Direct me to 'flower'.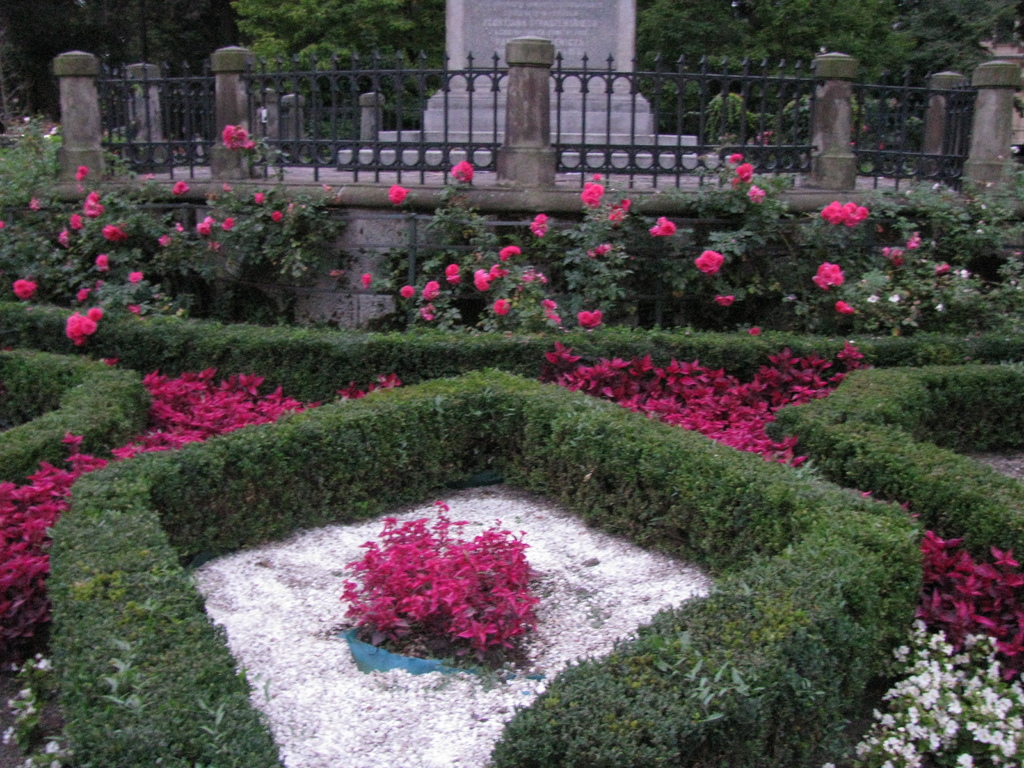
Direction: [1007,145,1020,155].
